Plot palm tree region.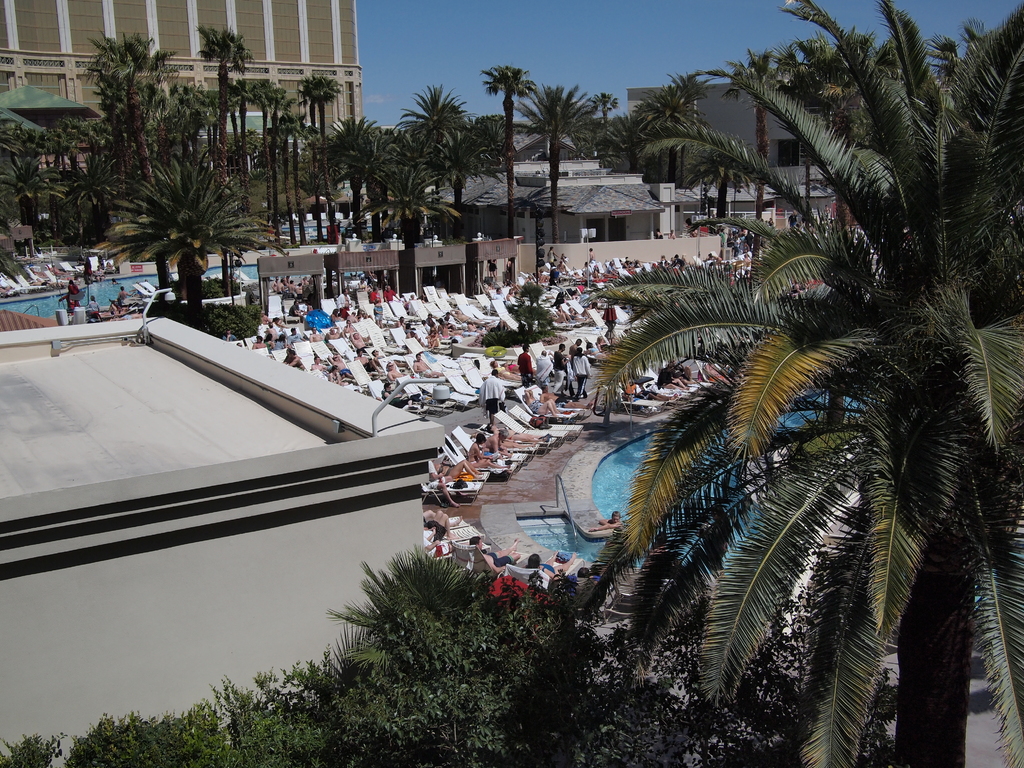
Plotted at box(589, 86, 622, 134).
